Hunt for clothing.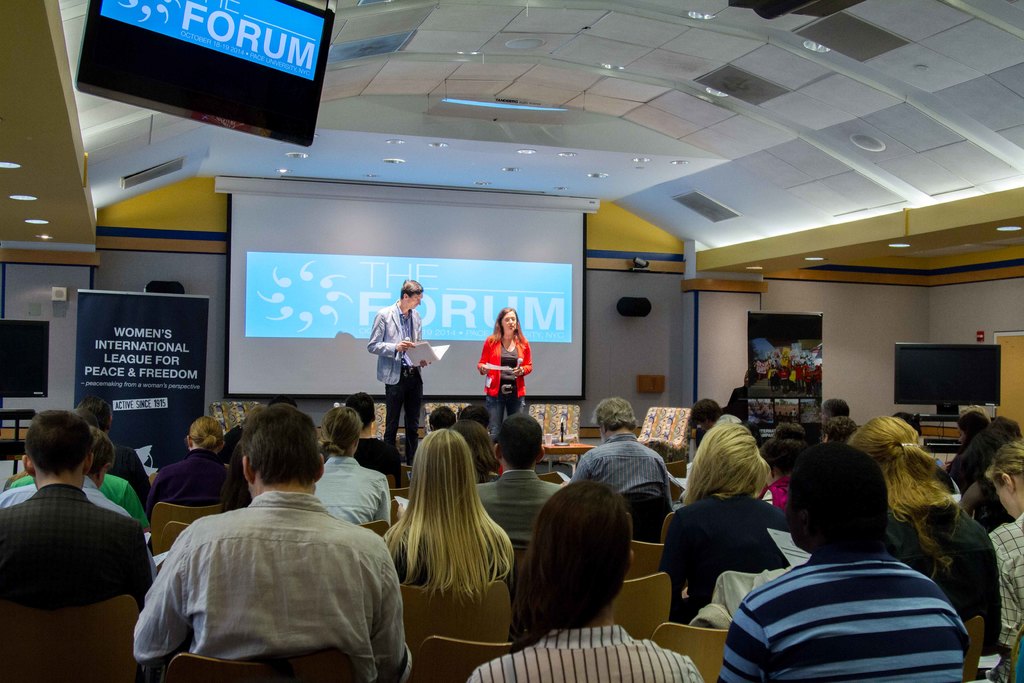
Hunted down at {"x1": 769, "y1": 465, "x2": 786, "y2": 520}.
